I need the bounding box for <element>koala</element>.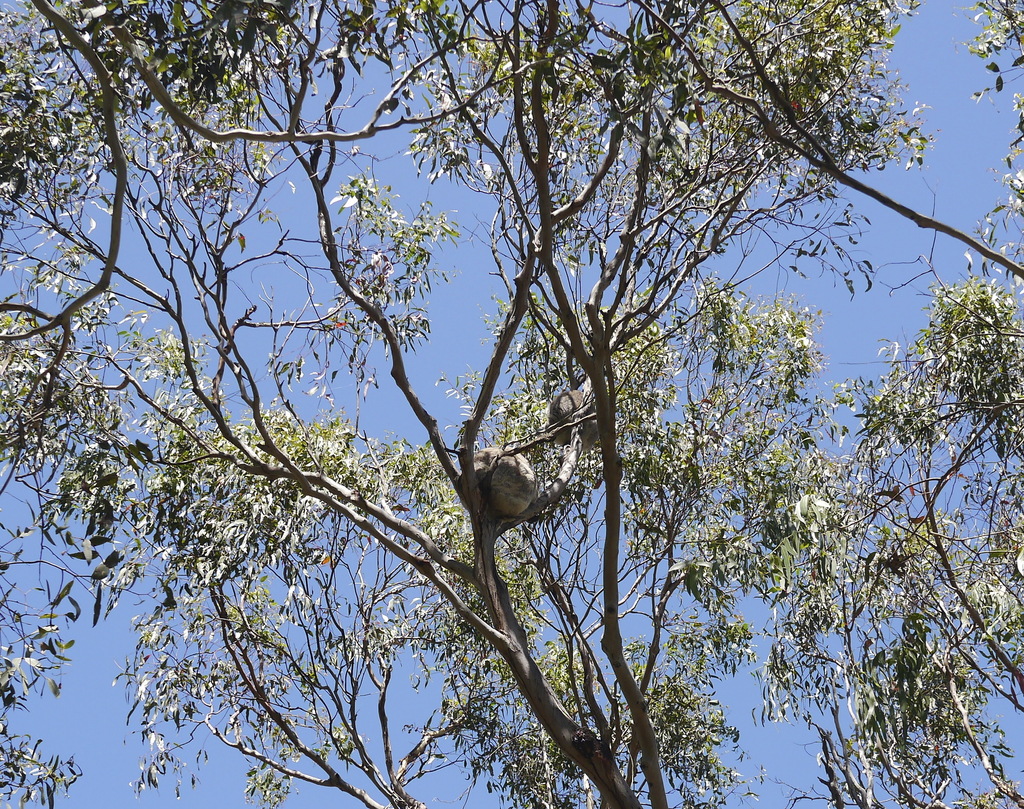
Here it is: l=536, t=384, r=605, b=447.
